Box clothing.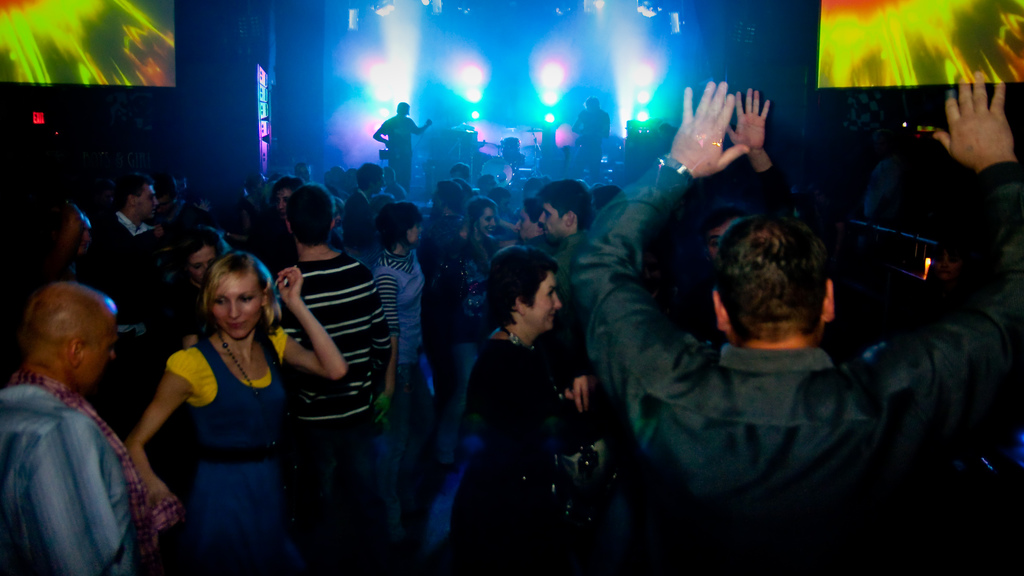
x1=451 y1=325 x2=566 y2=575.
